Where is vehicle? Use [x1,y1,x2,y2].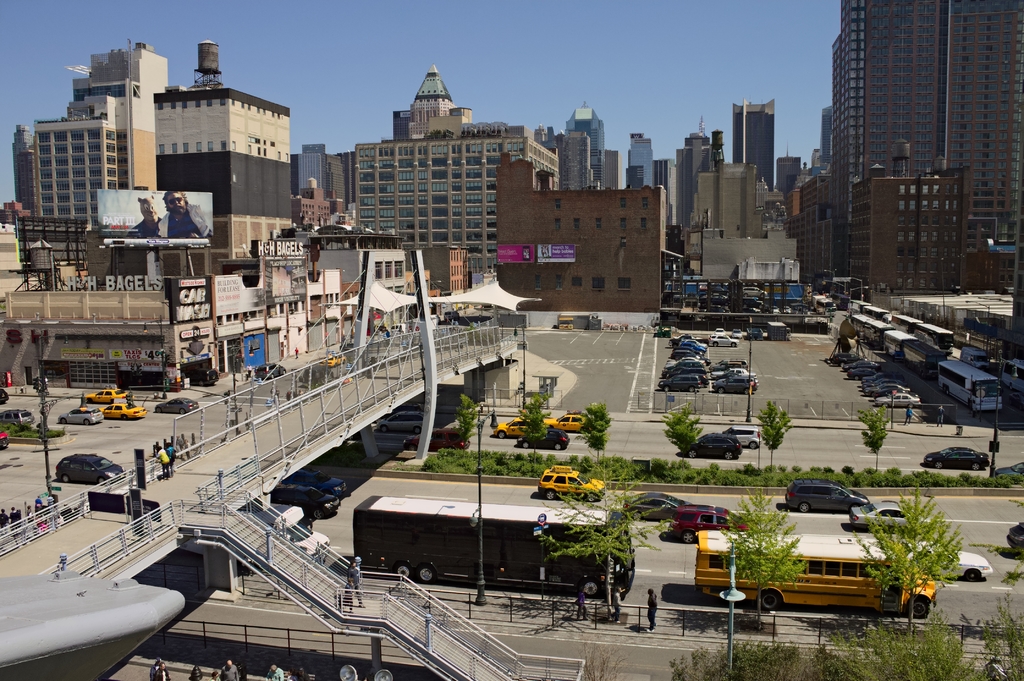
[58,403,113,428].
